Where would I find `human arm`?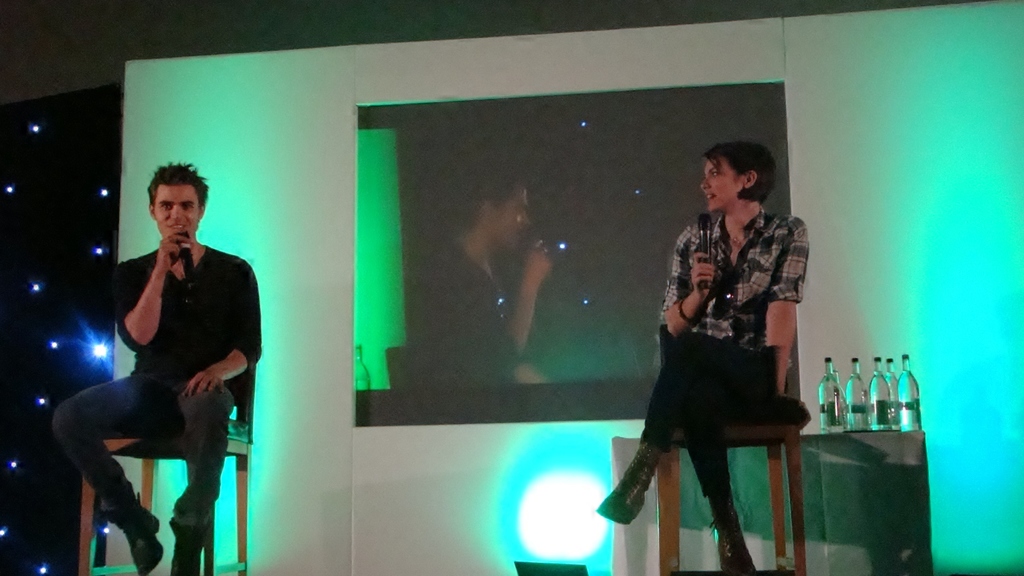
At <bbox>108, 232, 161, 362</bbox>.
